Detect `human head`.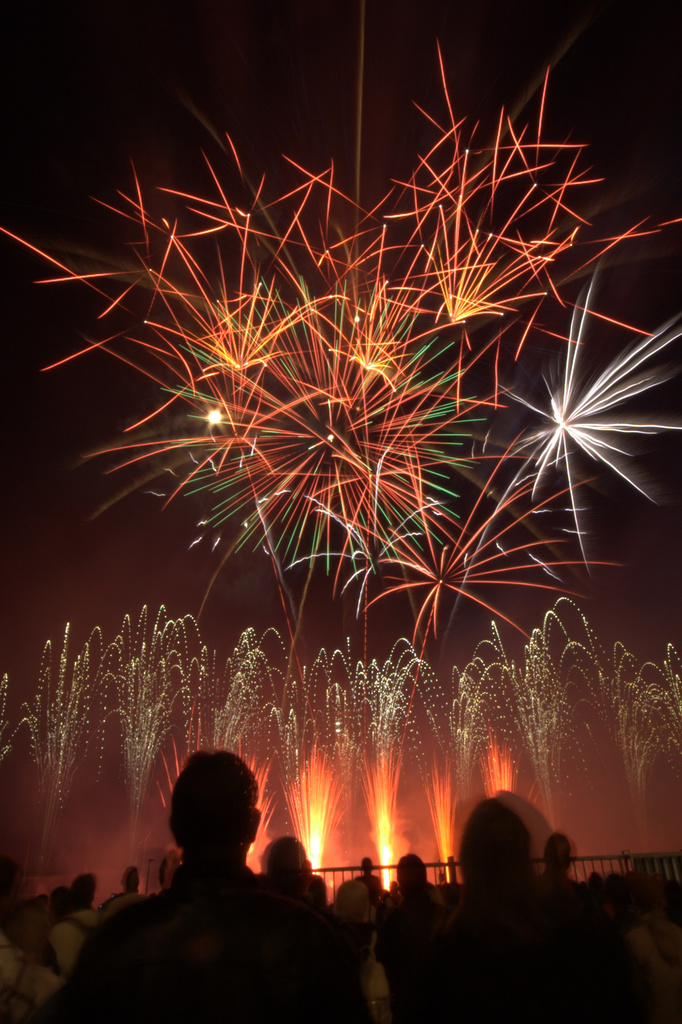
Detected at bbox=(154, 769, 276, 884).
